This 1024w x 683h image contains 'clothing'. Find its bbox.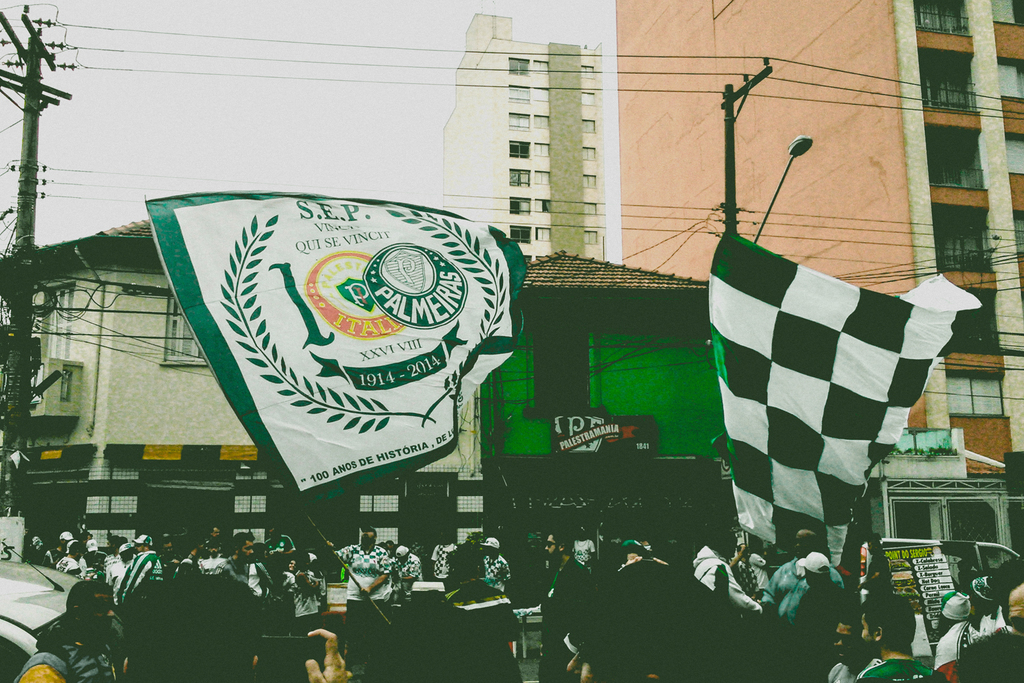
select_region(424, 543, 462, 583).
